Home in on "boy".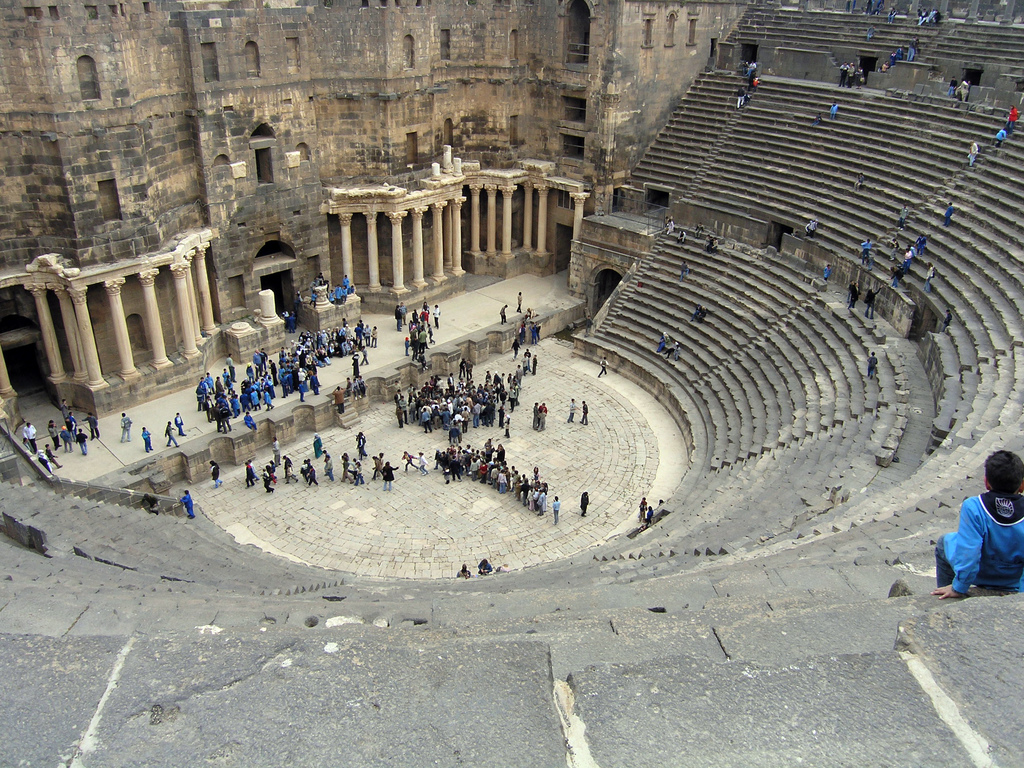
Homed in at x1=334 y1=284 x2=341 y2=303.
